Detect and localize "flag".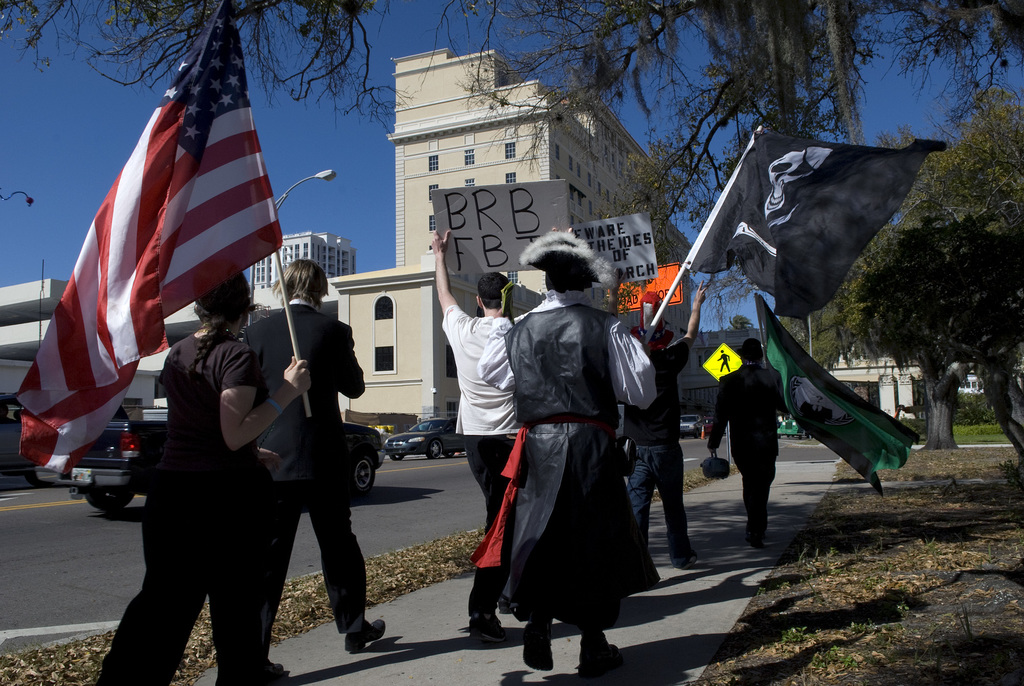
Localized at [685,124,947,326].
